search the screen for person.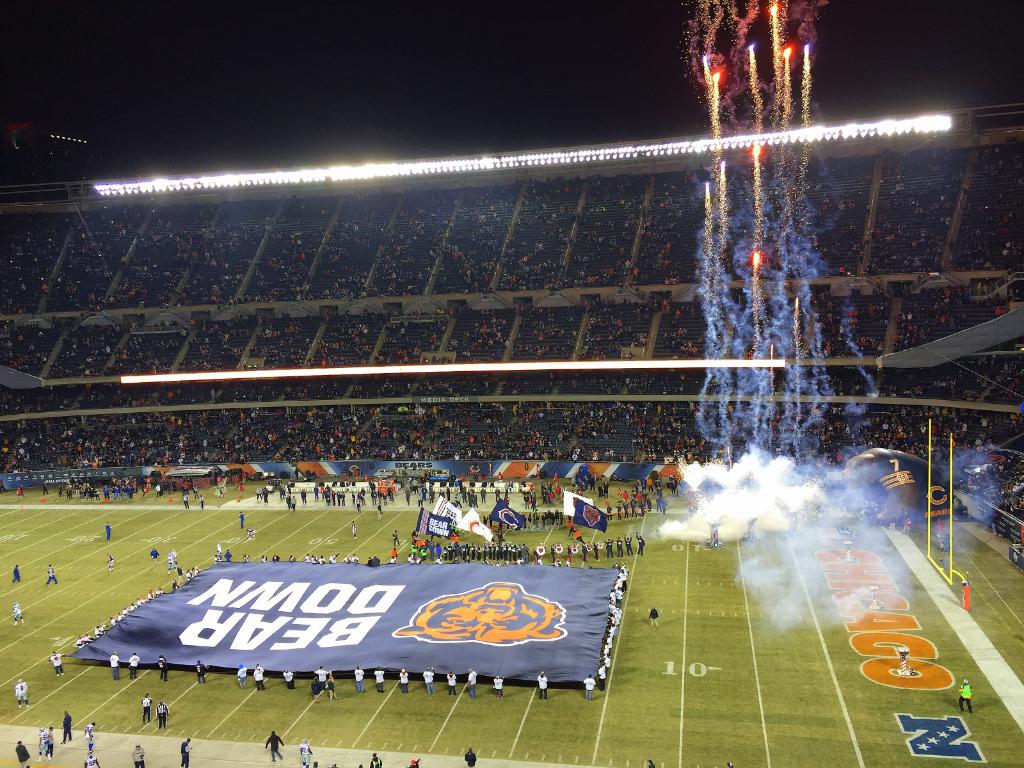
Found at locate(283, 669, 294, 689).
